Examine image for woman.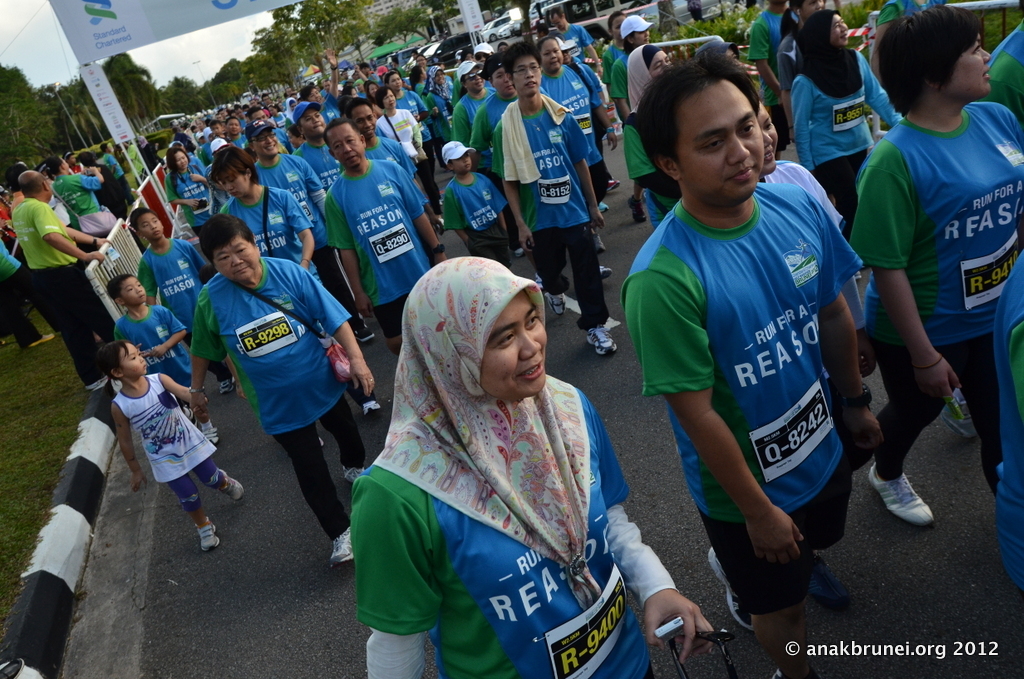
Examination result: 374/89/432/178.
